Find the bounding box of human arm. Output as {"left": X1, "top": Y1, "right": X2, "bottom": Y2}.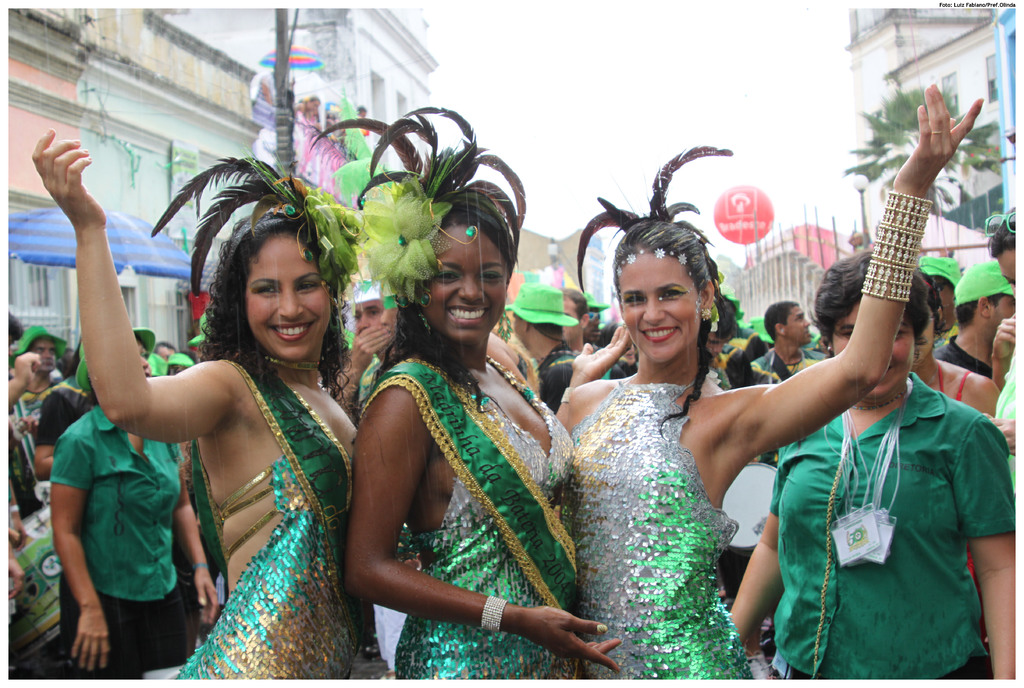
{"left": 748, "top": 86, "right": 987, "bottom": 453}.
